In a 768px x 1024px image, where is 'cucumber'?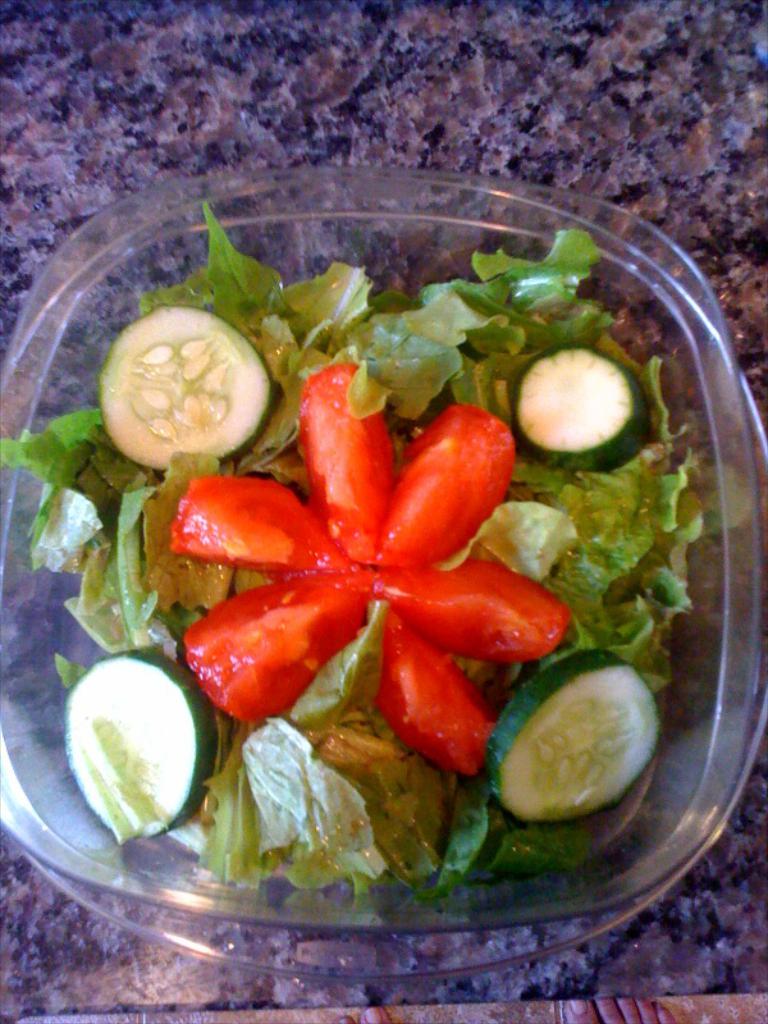
detection(64, 646, 216, 840).
